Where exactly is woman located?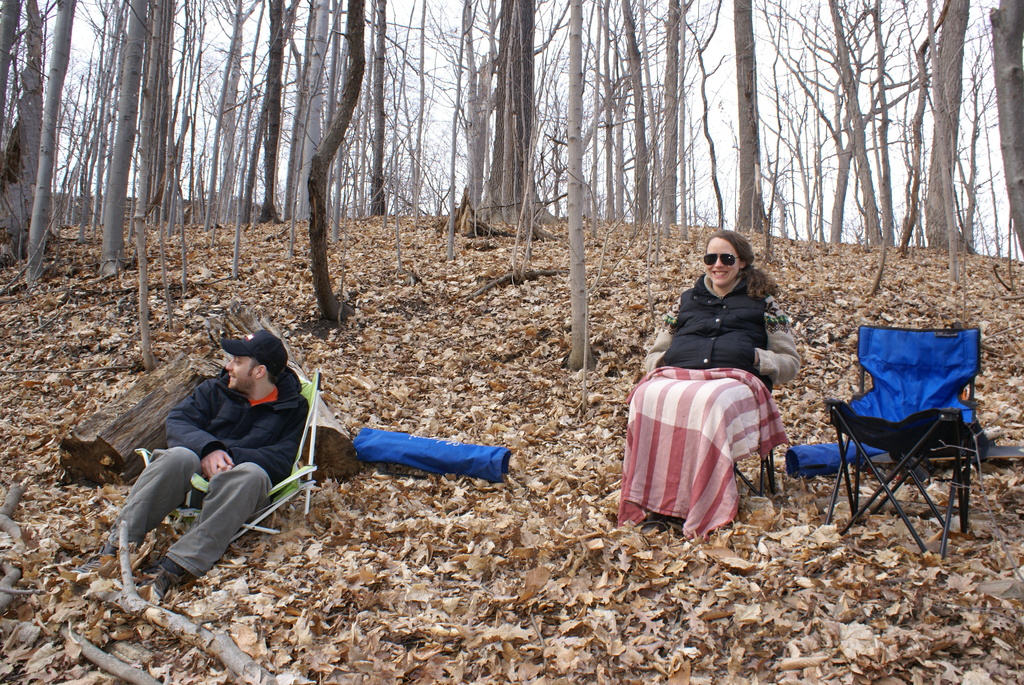
Its bounding box is <region>622, 228, 801, 535</region>.
